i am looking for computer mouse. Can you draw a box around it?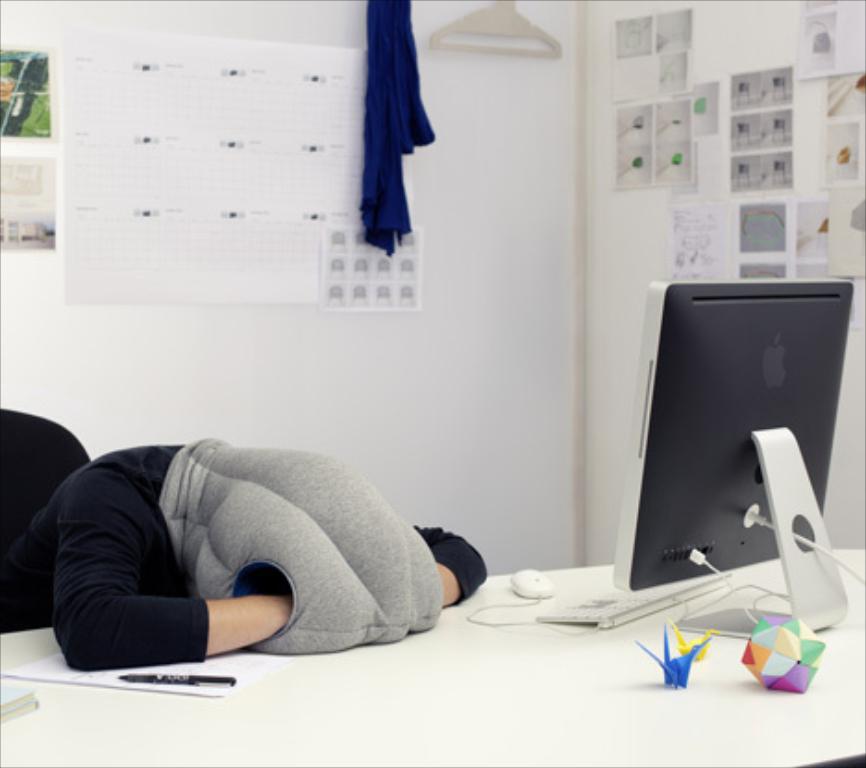
Sure, the bounding box is BBox(513, 559, 557, 596).
